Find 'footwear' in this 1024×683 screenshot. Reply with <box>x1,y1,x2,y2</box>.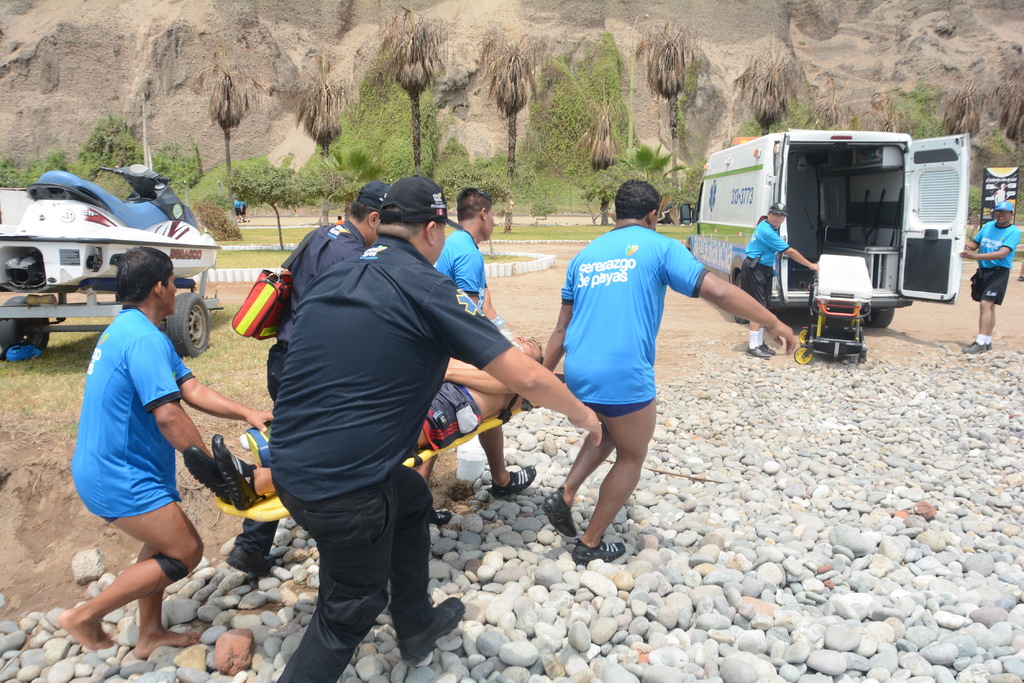
<box>982,342,991,351</box>.
